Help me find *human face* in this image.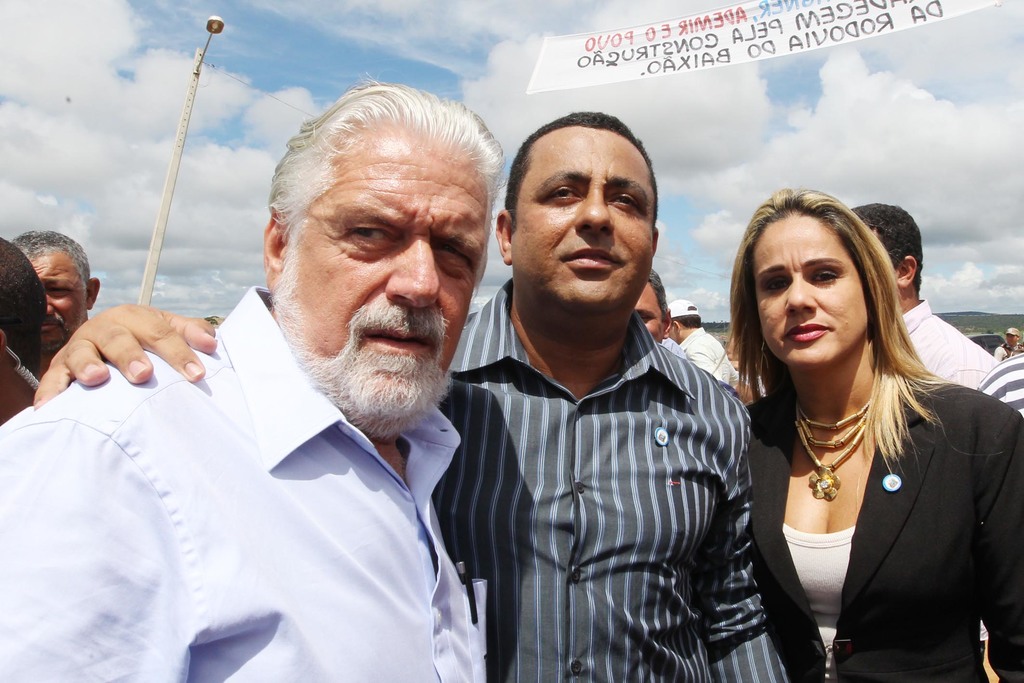
Found it: {"left": 520, "top": 149, "right": 655, "bottom": 302}.
